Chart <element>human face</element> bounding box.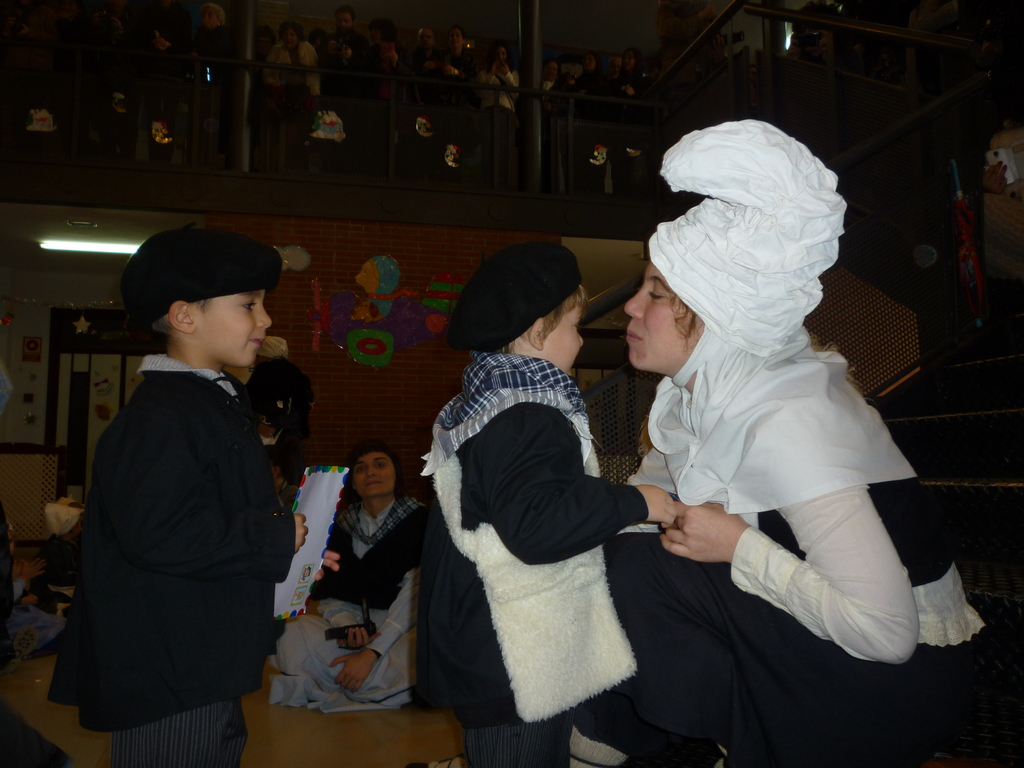
Charted: region(349, 446, 397, 499).
